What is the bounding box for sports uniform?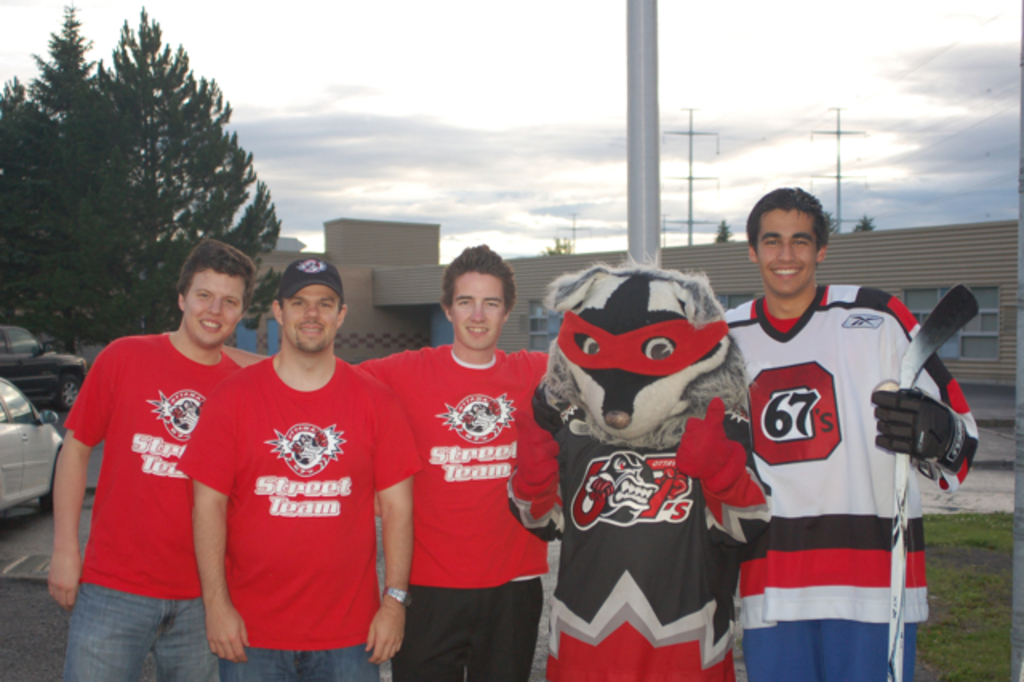
region(698, 224, 966, 672).
